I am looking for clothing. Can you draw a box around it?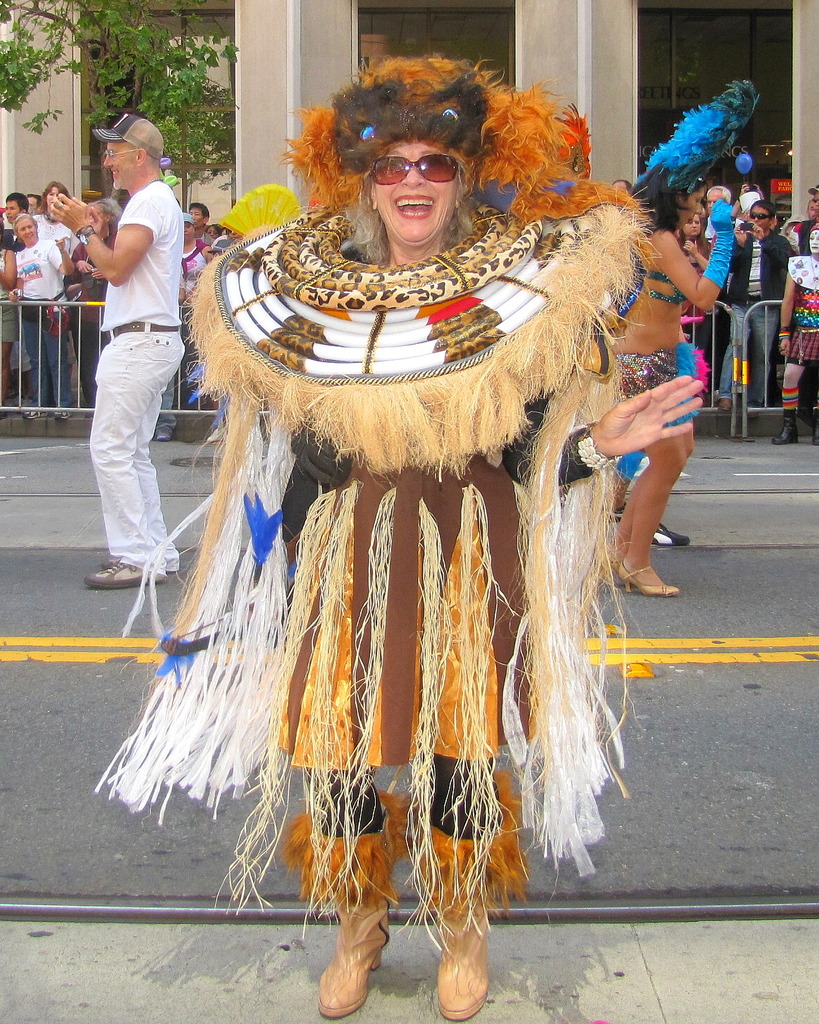
Sure, the bounding box is l=27, t=204, r=81, b=257.
